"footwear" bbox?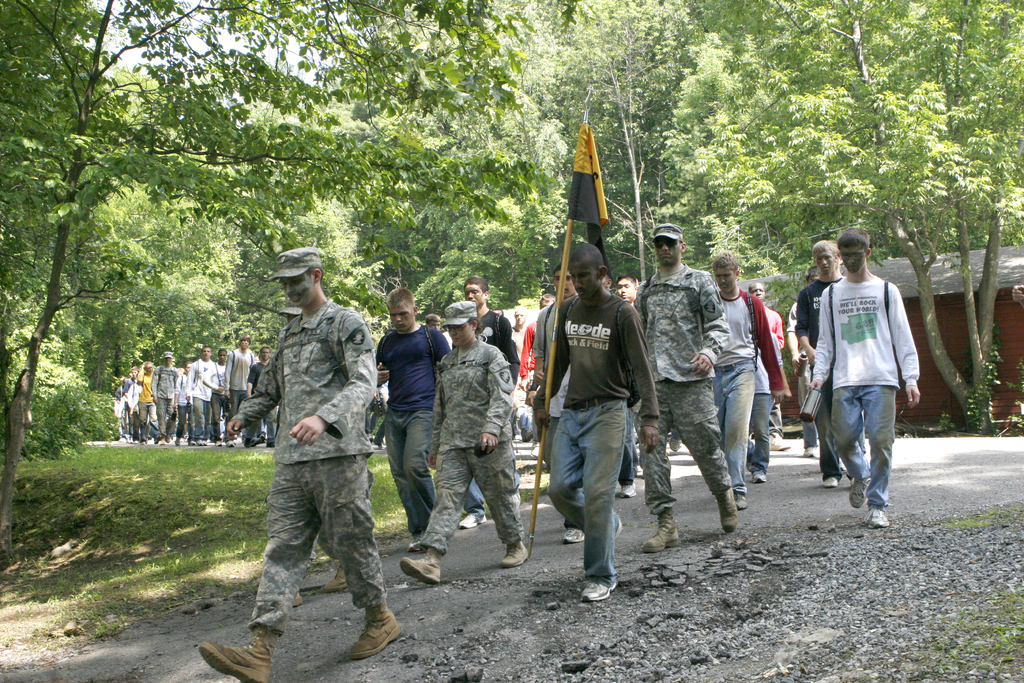
{"x1": 749, "y1": 472, "x2": 765, "y2": 482}
